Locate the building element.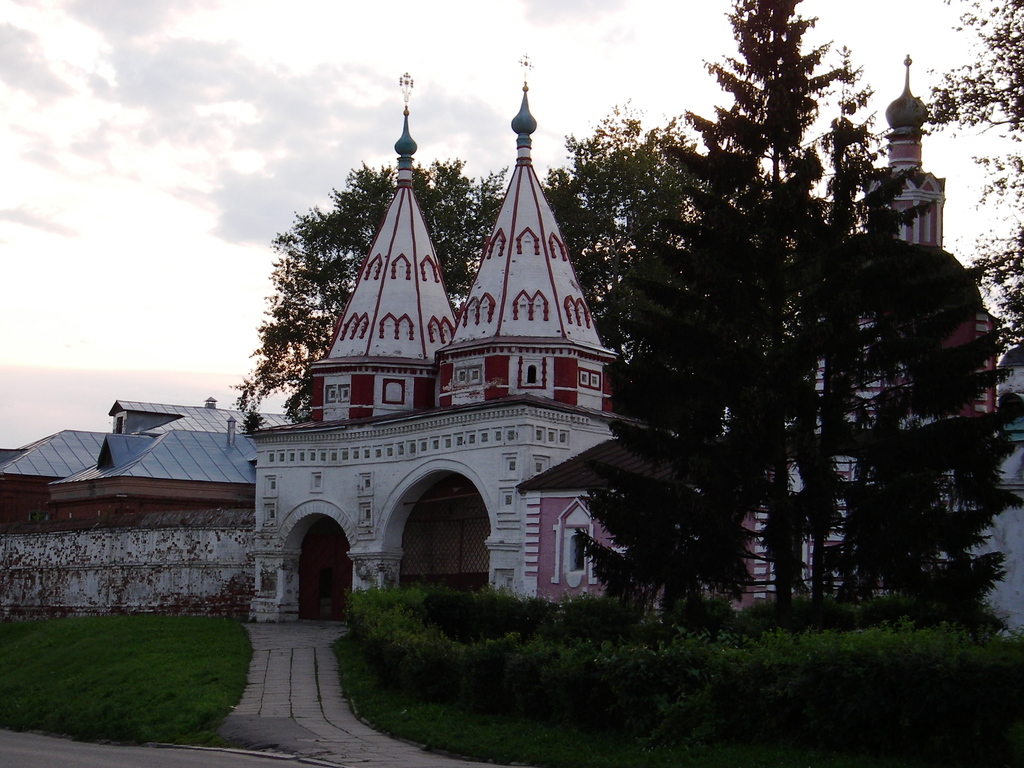
Element bbox: <box>244,52,1011,618</box>.
